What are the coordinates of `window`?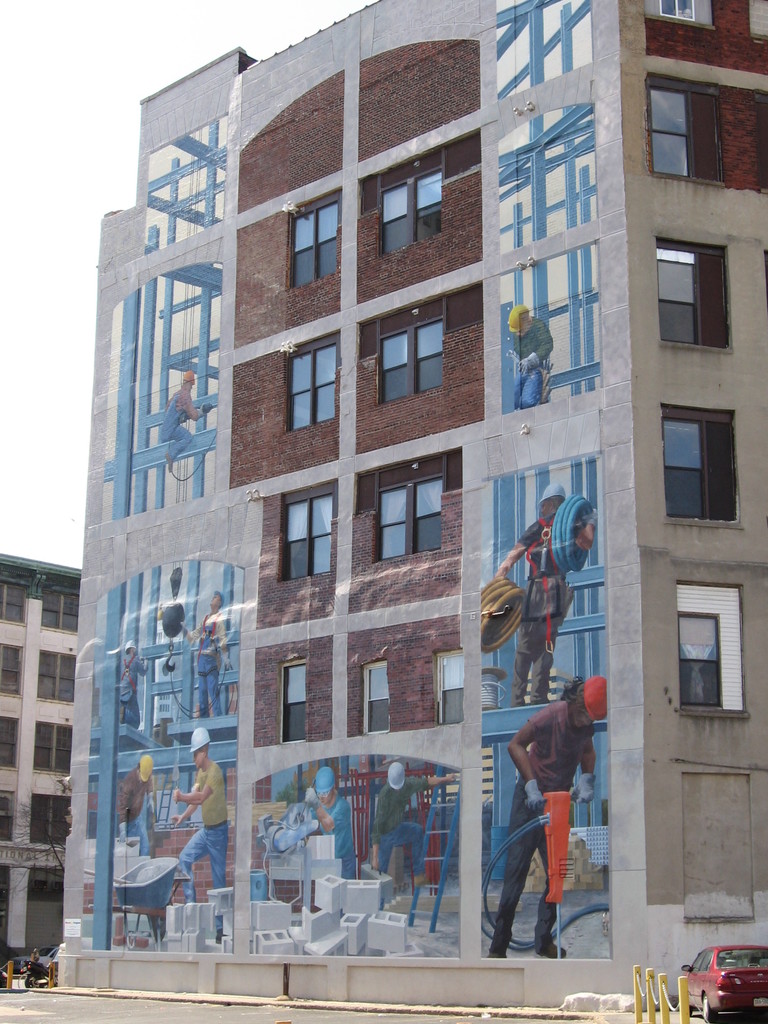
crop(0, 579, 24, 624).
